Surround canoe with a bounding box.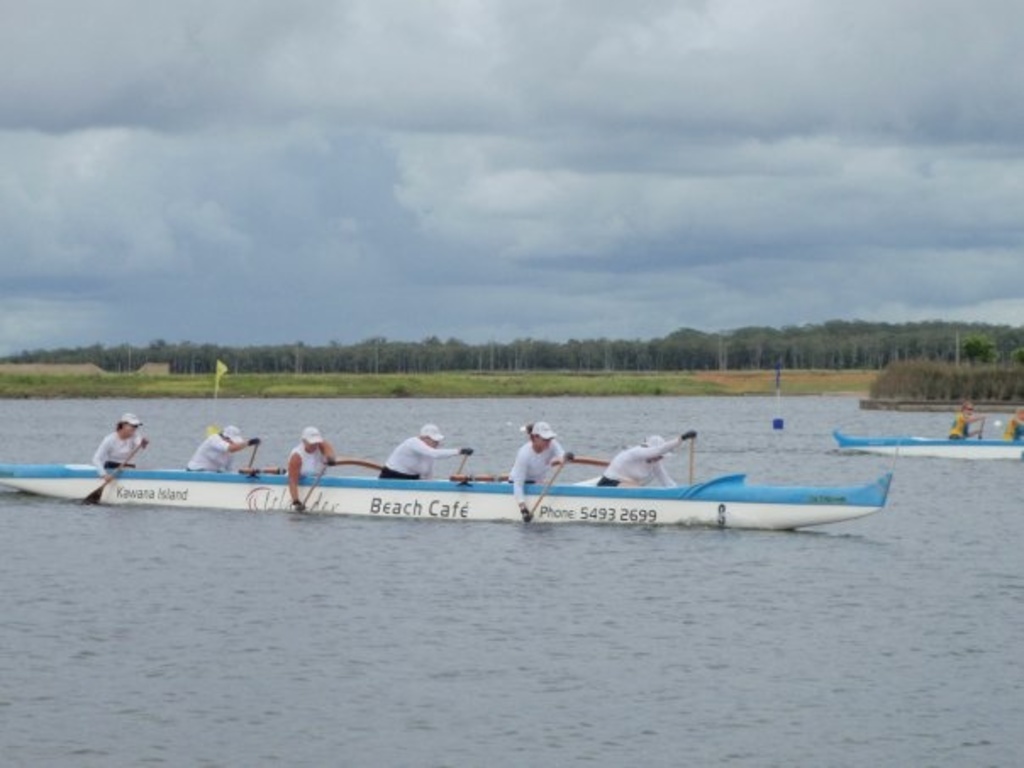
{"left": 834, "top": 431, "right": 1022, "bottom": 461}.
